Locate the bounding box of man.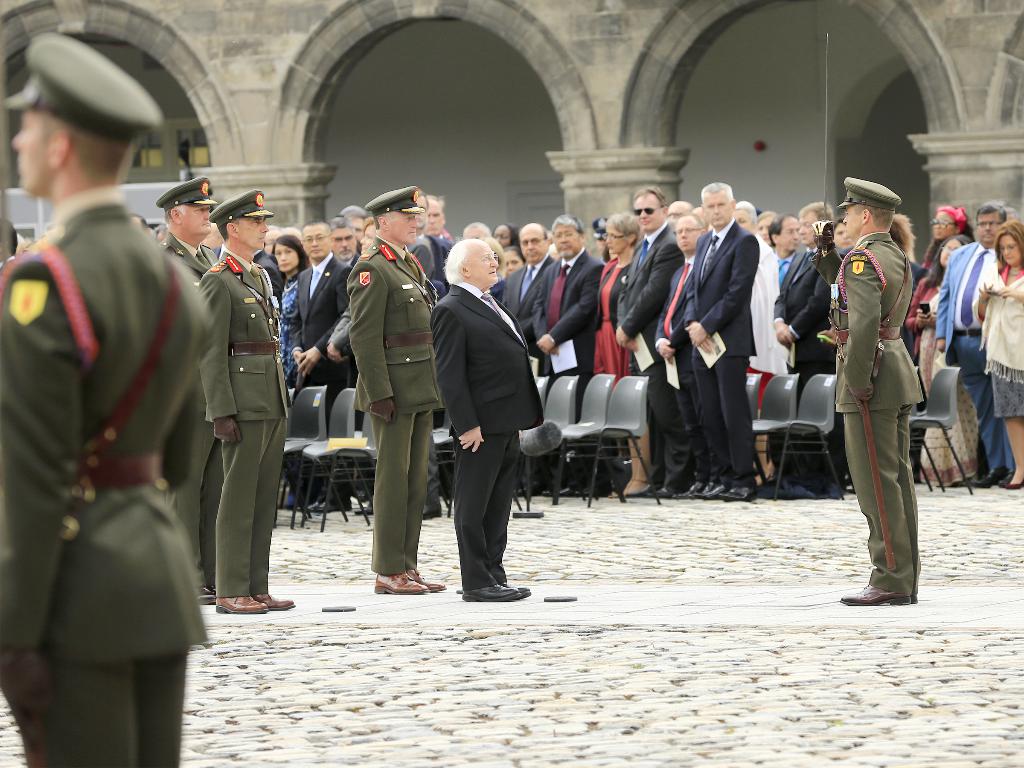
Bounding box: 411/197/456/246.
